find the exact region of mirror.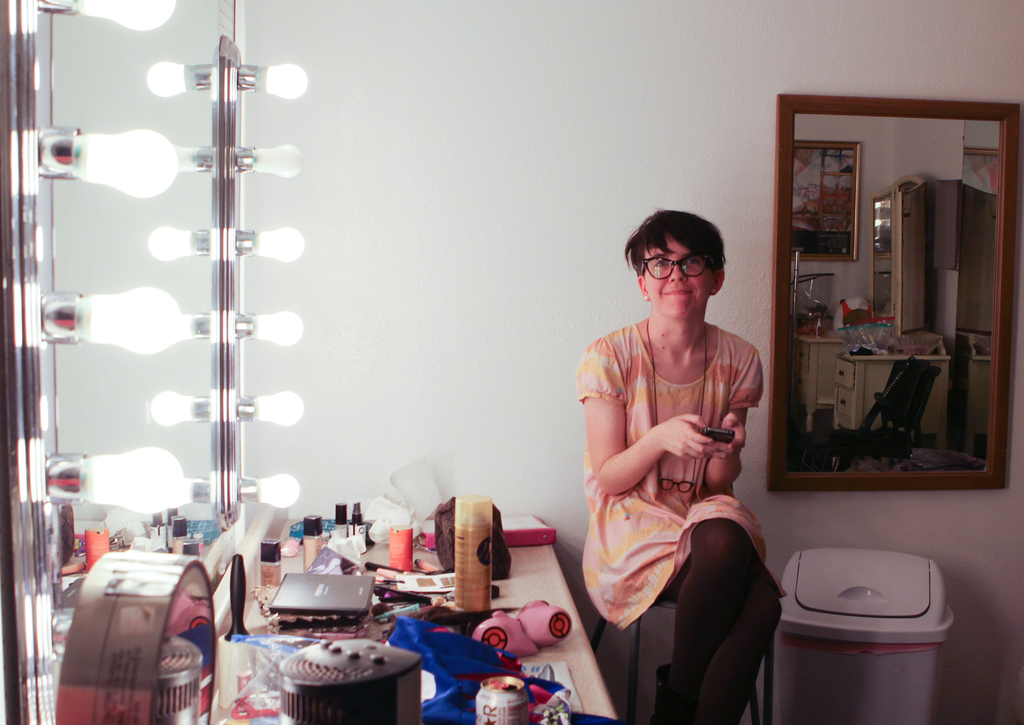
Exact region: box=[785, 114, 1003, 471].
